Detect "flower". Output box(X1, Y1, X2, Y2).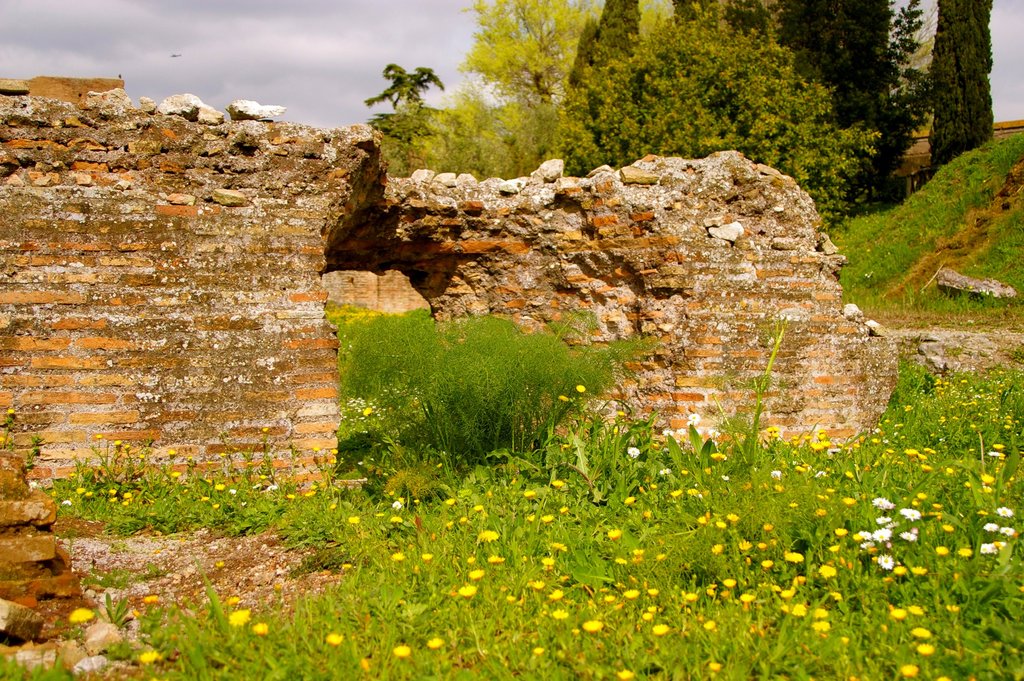
box(362, 407, 370, 416).
